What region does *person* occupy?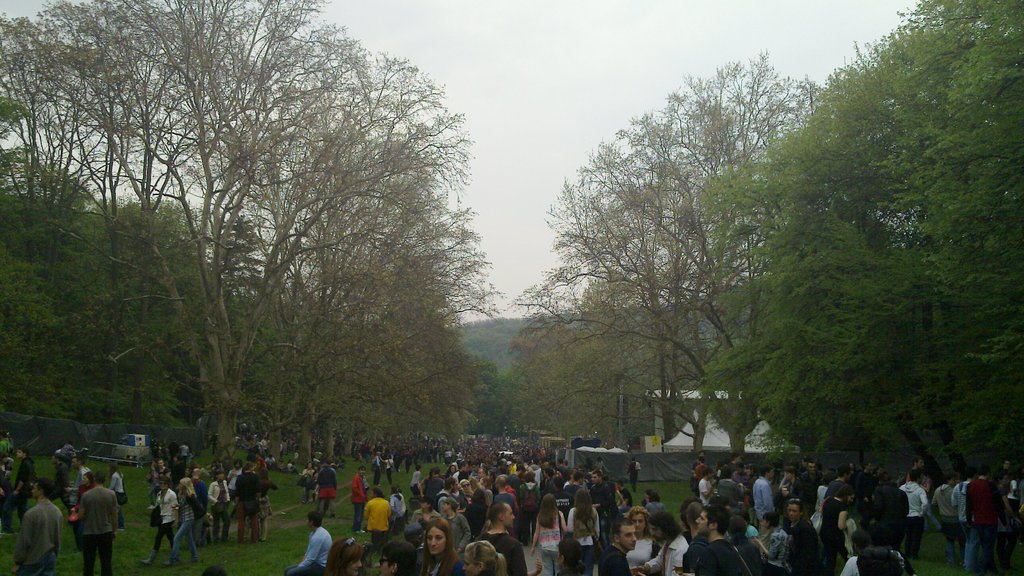
box=[368, 479, 393, 541].
